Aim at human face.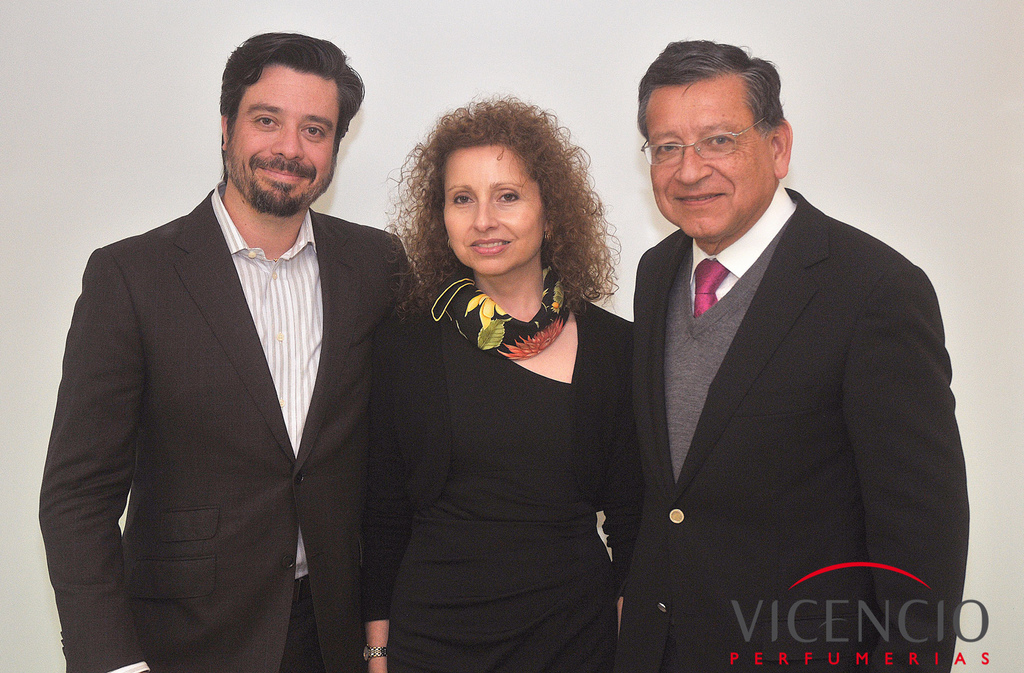
Aimed at select_region(649, 83, 776, 240).
